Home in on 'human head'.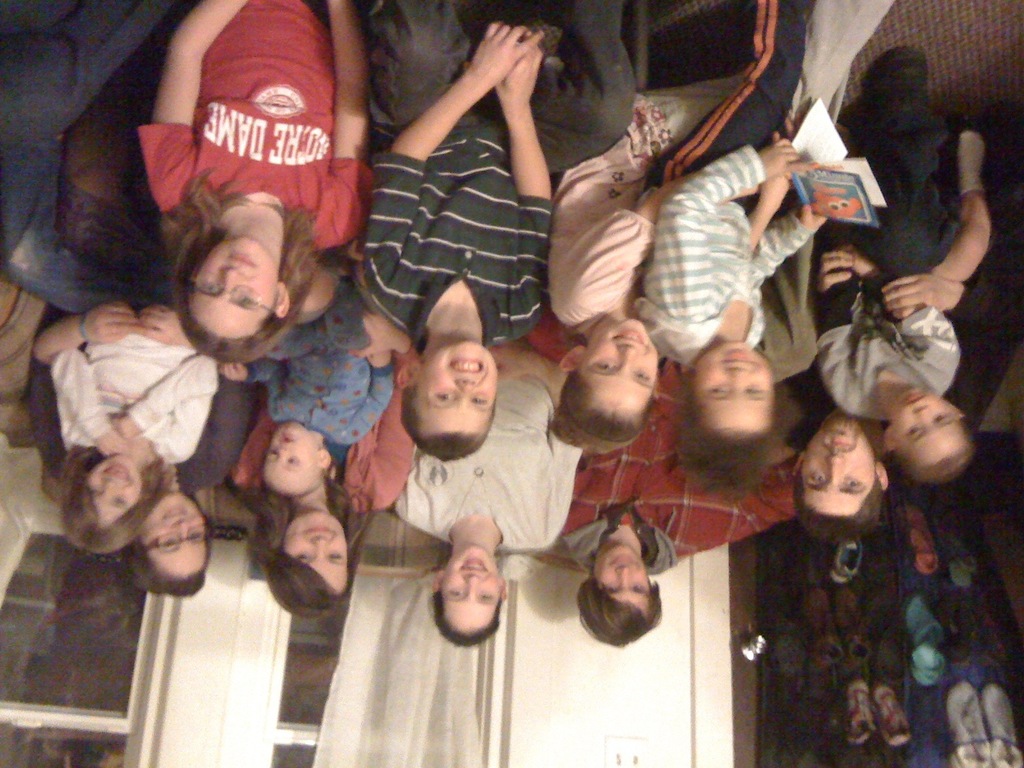
Homed in at [888, 390, 980, 484].
